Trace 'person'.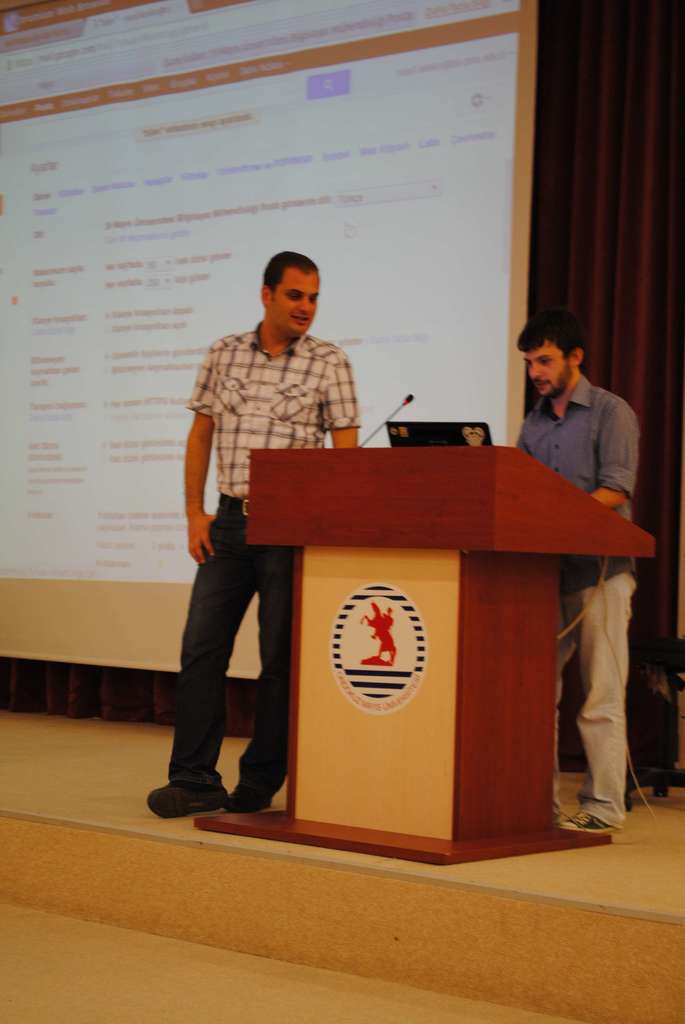
Traced to pyautogui.locateOnScreen(152, 231, 327, 817).
